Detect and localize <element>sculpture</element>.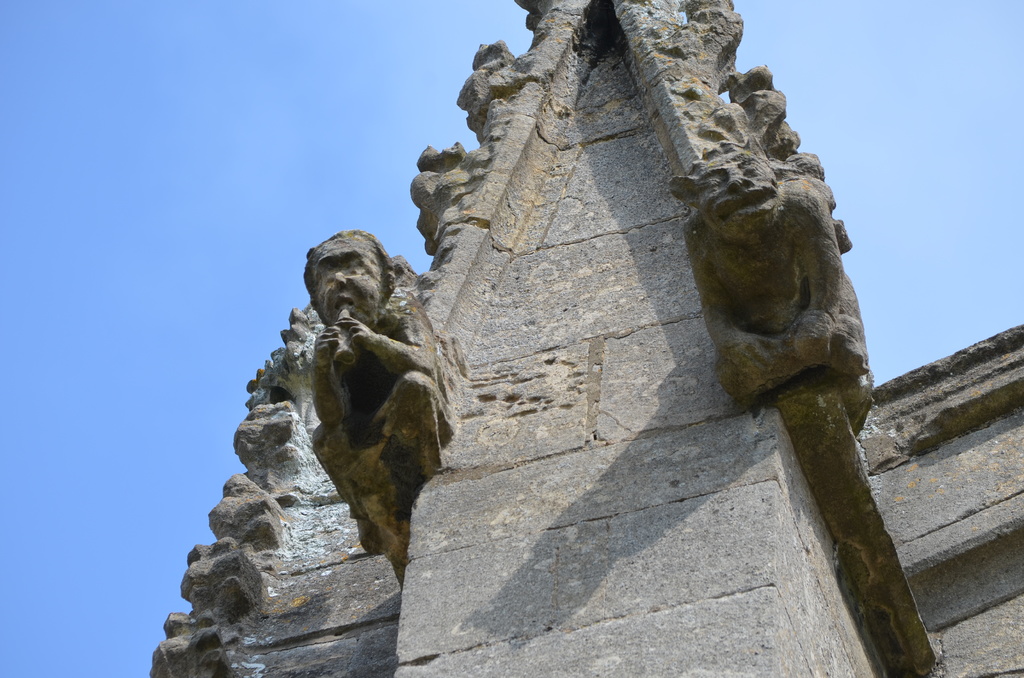
Localized at 307,226,460,588.
